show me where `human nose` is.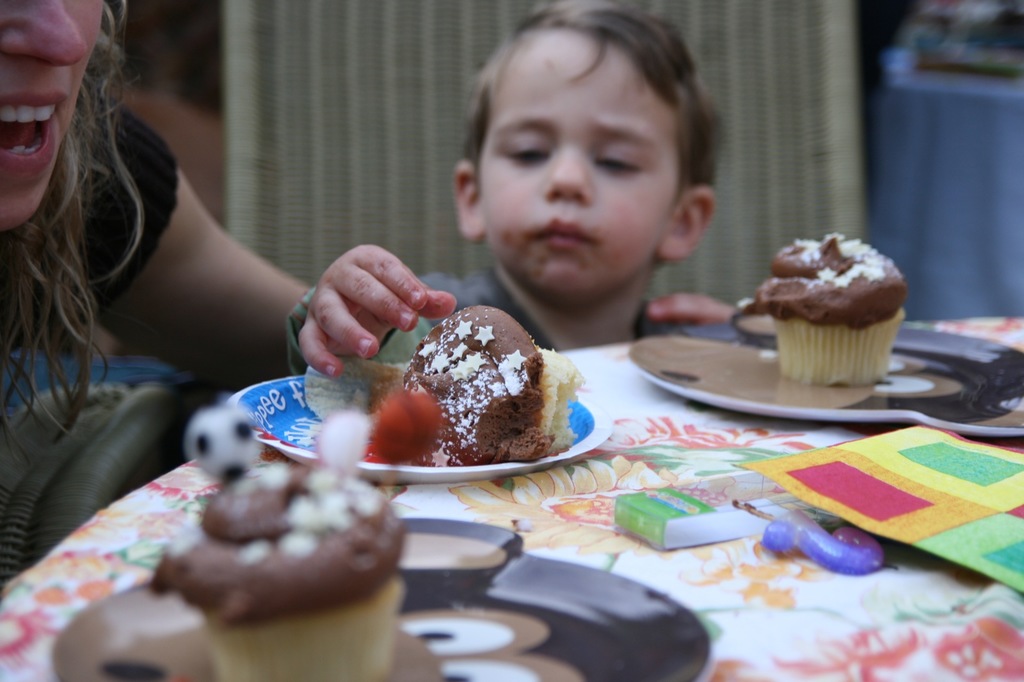
`human nose` is at [x1=0, y1=0, x2=91, y2=71].
